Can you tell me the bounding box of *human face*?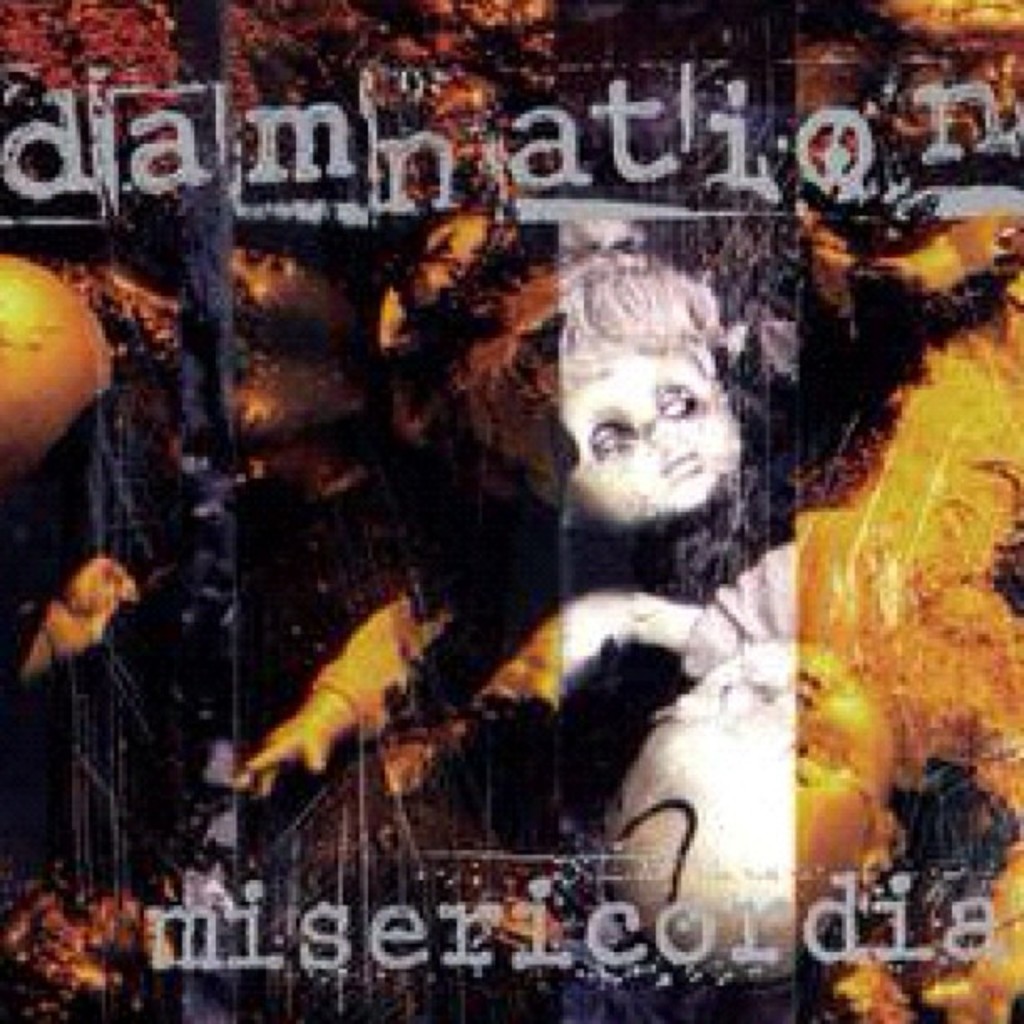
bbox=(632, 643, 897, 872).
